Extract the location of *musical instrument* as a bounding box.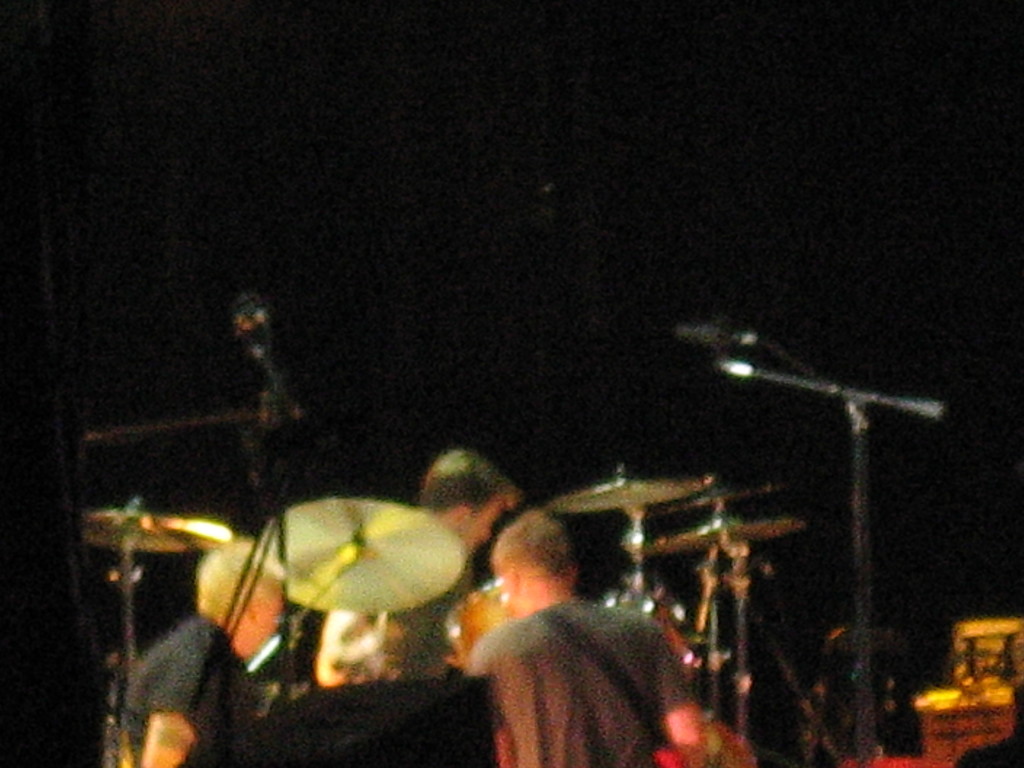
65 502 230 566.
